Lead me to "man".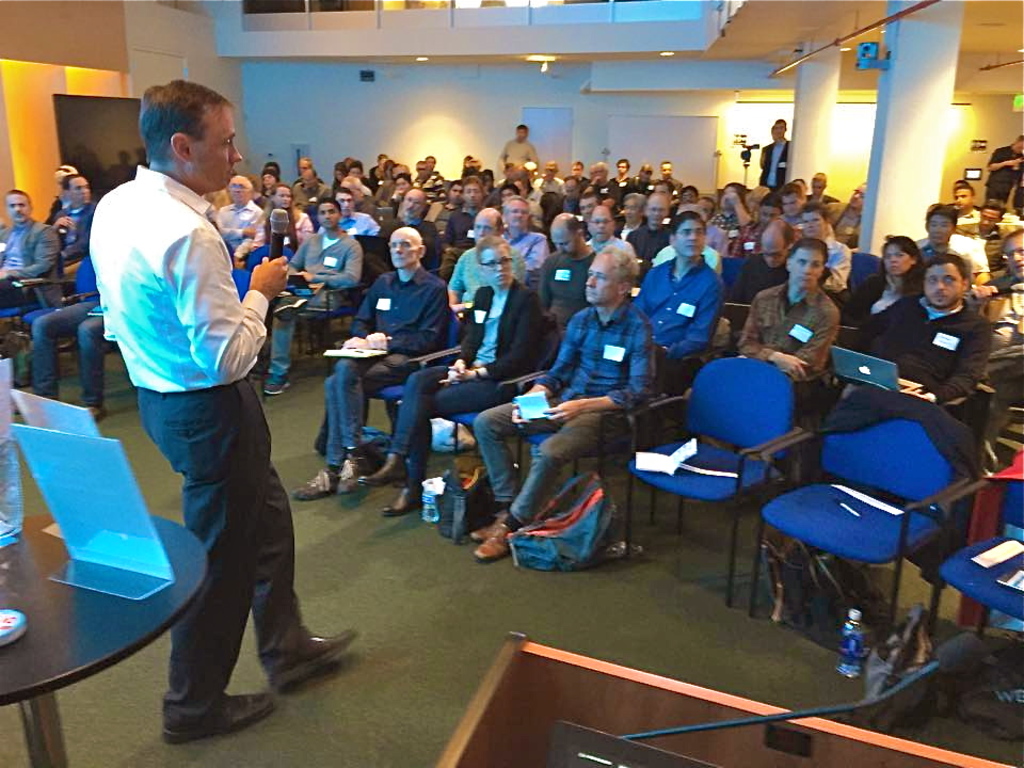
Lead to region(565, 160, 588, 190).
